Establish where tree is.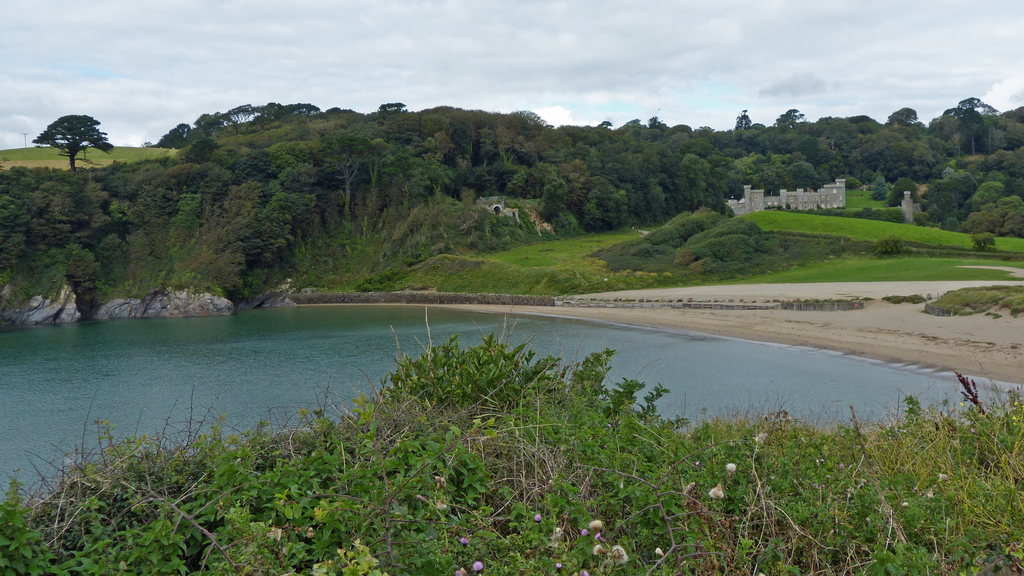
Established at crop(224, 103, 270, 126).
